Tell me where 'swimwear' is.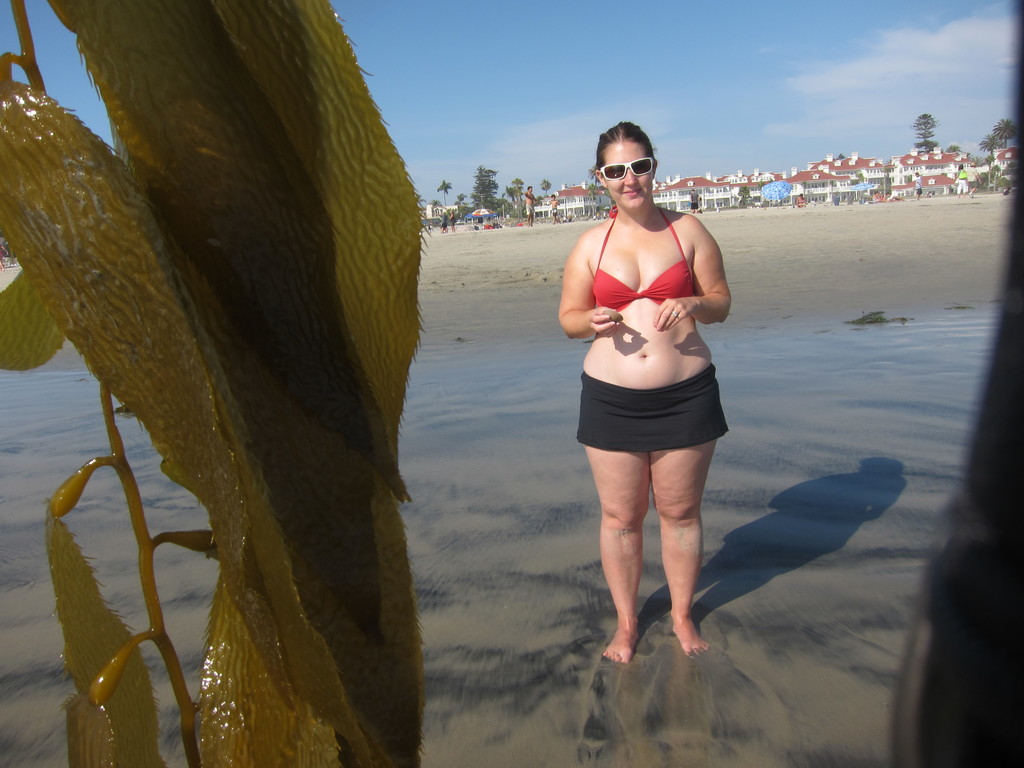
'swimwear' is at [593, 211, 691, 312].
